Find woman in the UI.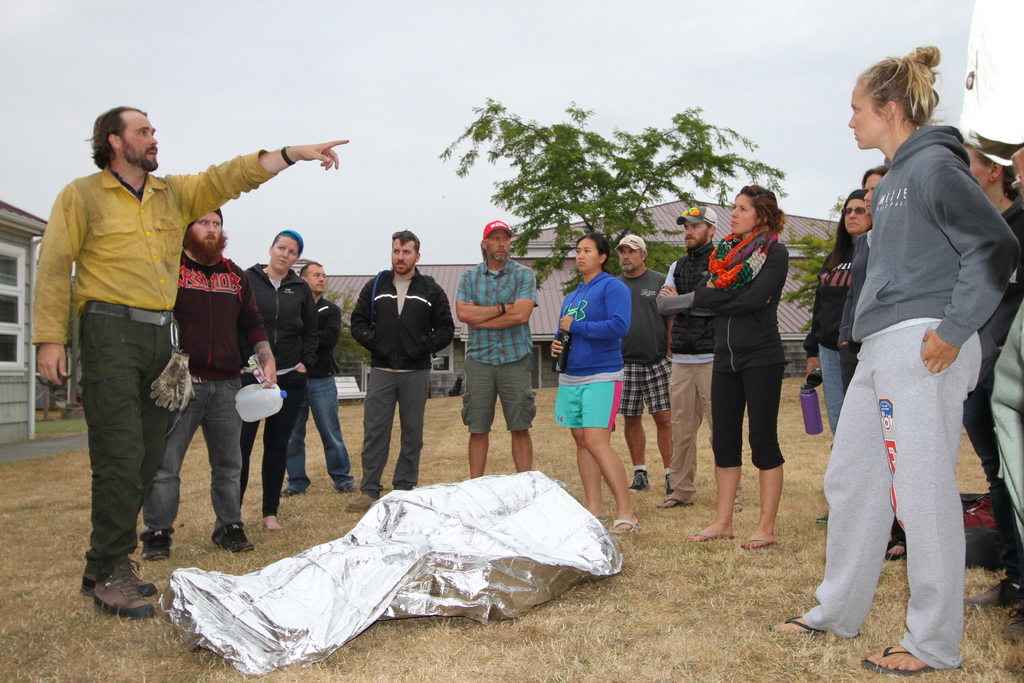
UI element at bbox=(813, 43, 996, 682).
